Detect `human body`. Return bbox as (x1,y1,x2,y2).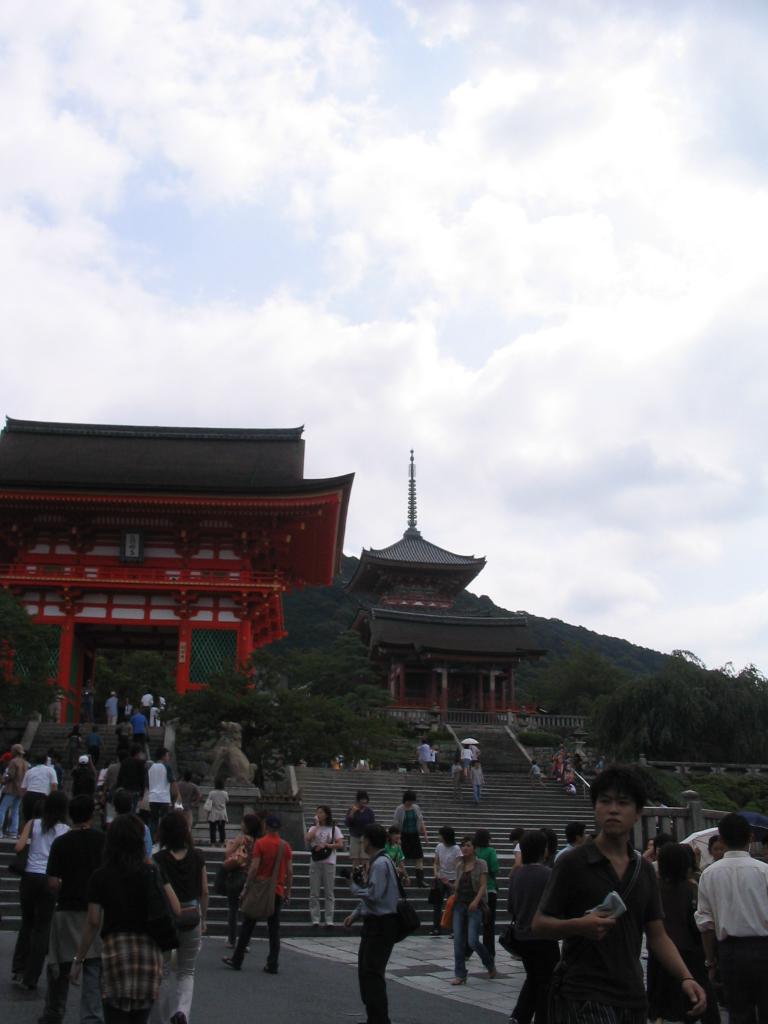
(104,687,117,723).
